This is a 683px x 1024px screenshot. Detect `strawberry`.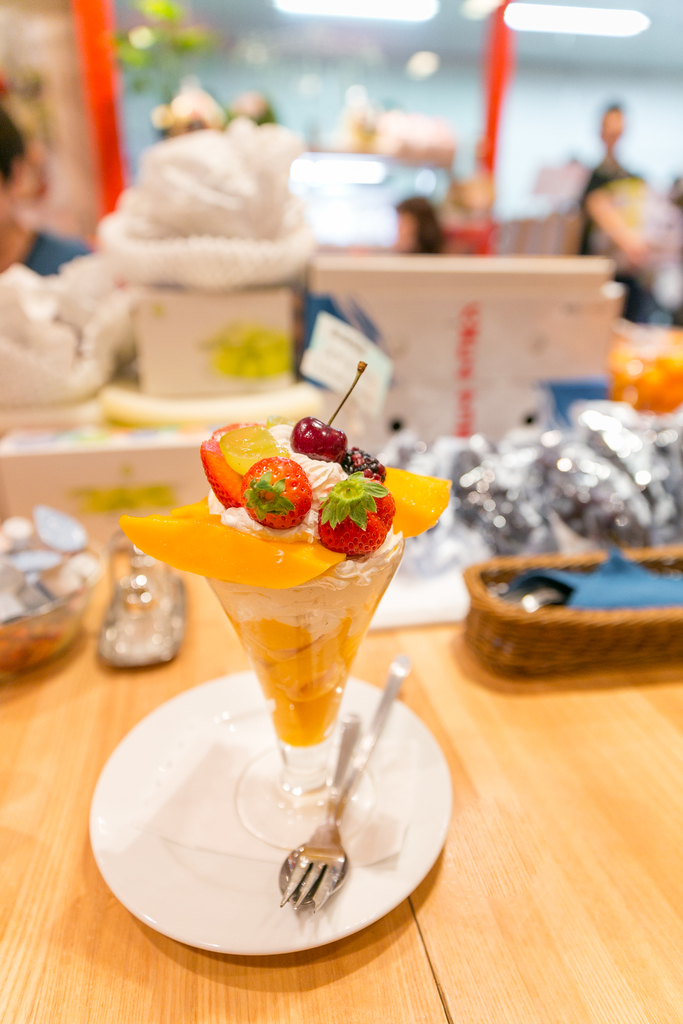
BBox(203, 414, 266, 514).
